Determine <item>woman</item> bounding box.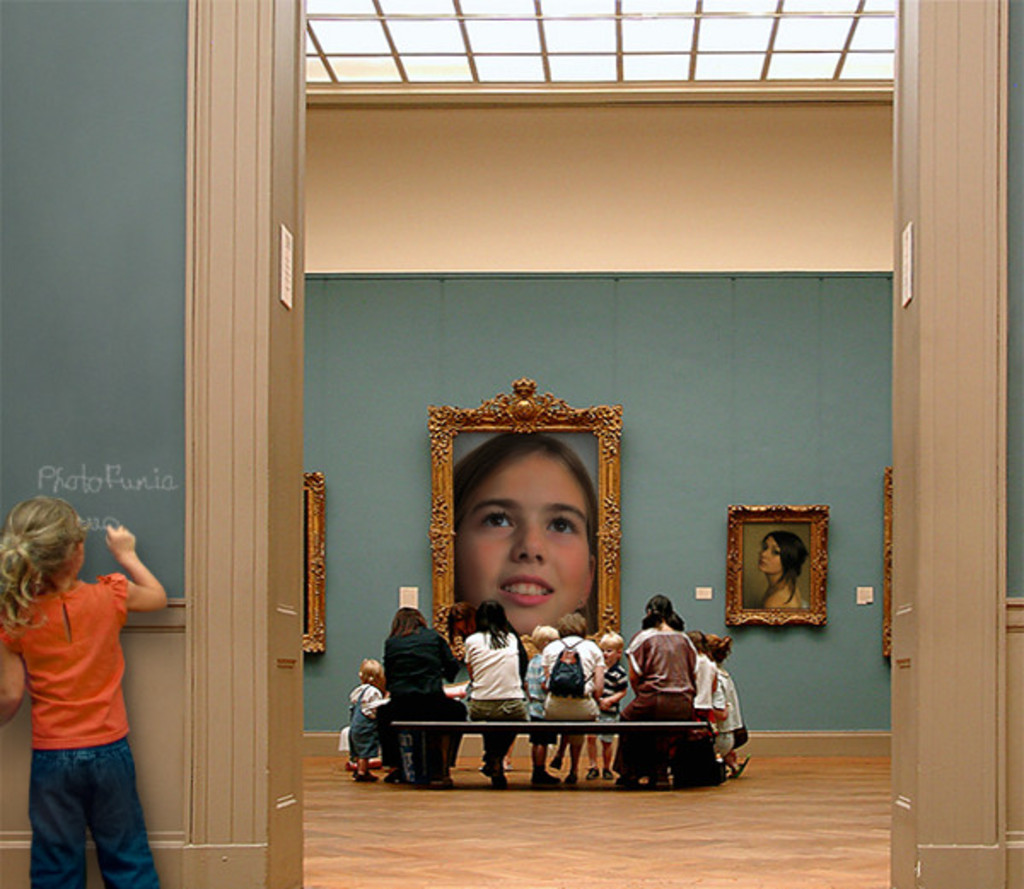
Determined: pyautogui.locateOnScreen(379, 602, 464, 790).
